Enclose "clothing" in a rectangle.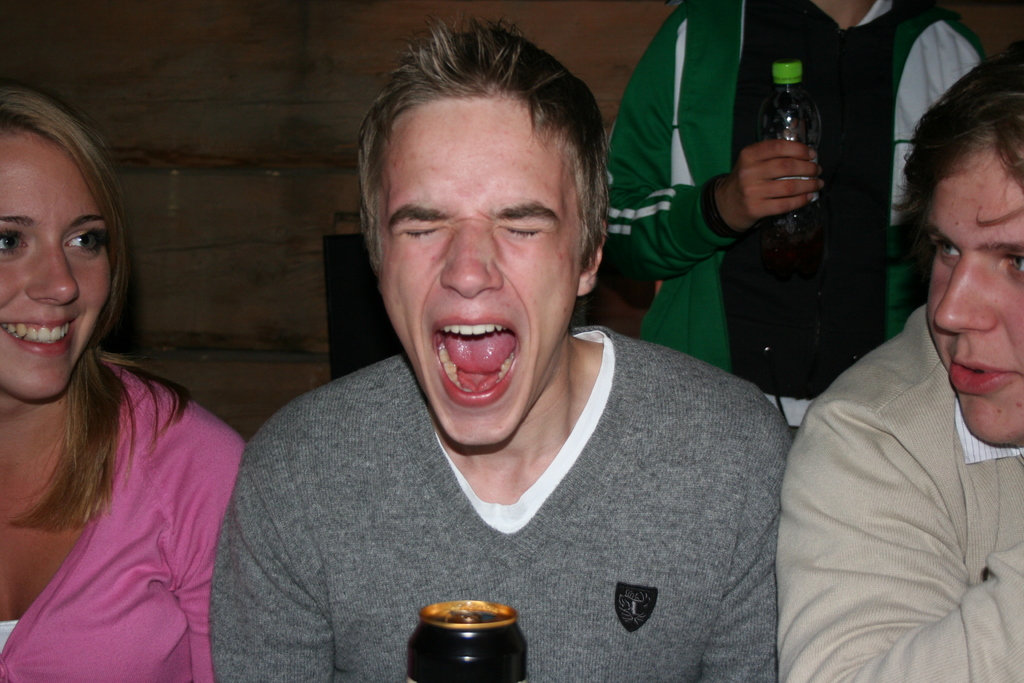
BBox(0, 350, 239, 682).
